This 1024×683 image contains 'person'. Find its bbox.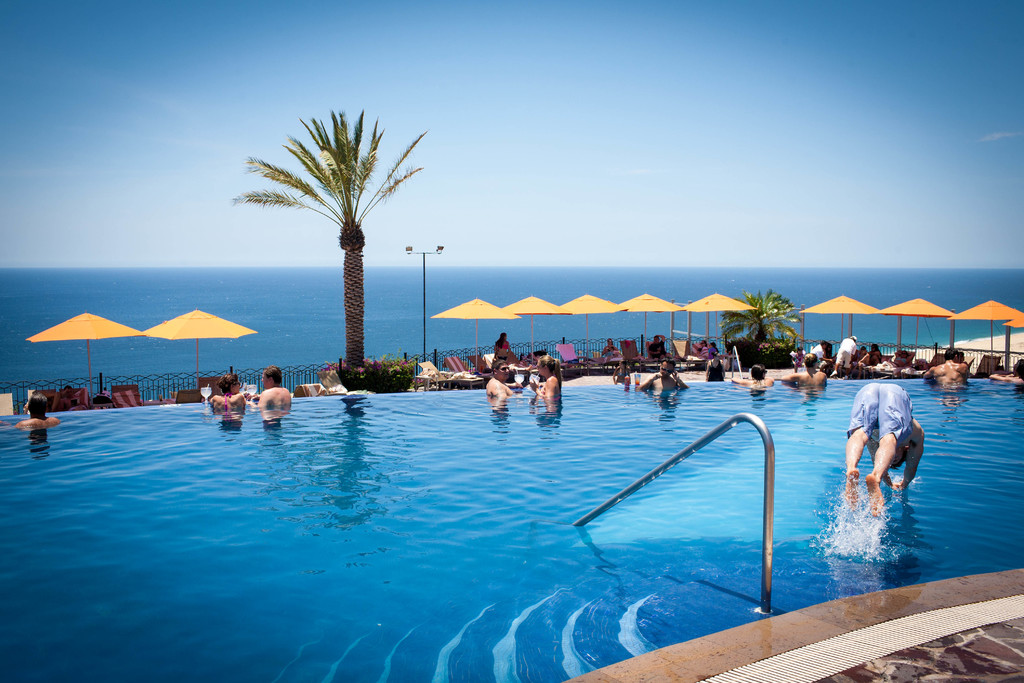
left=635, top=354, right=687, bottom=393.
